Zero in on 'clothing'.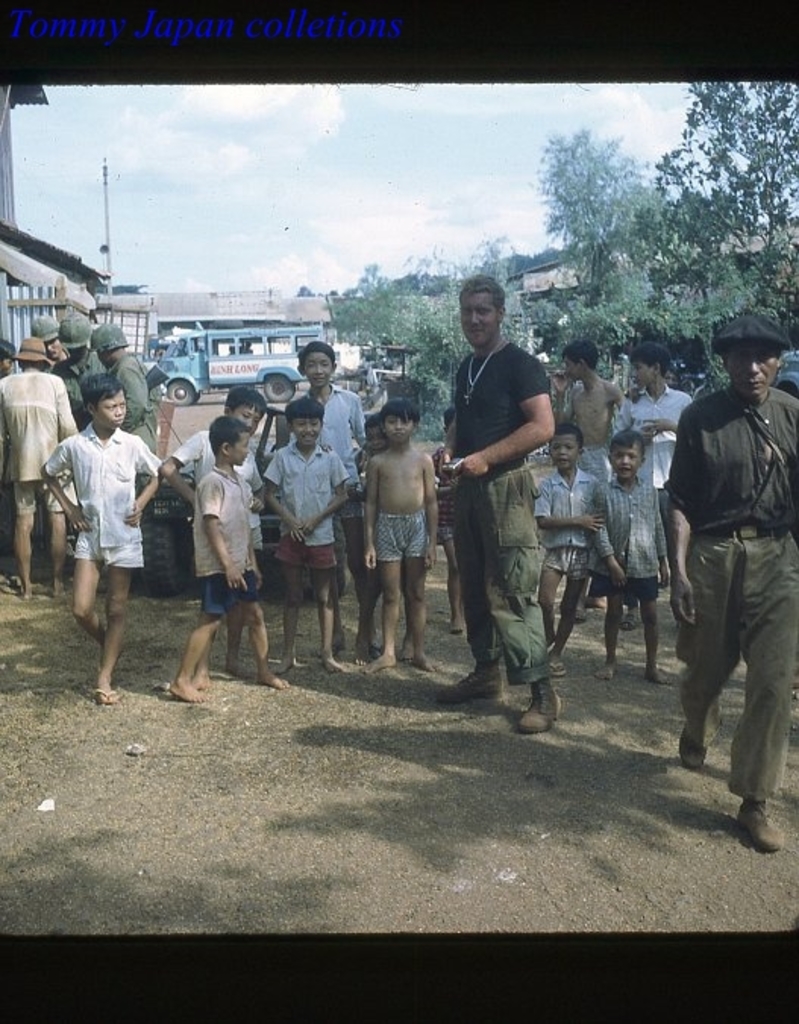
Zeroed in: crop(297, 373, 365, 508).
